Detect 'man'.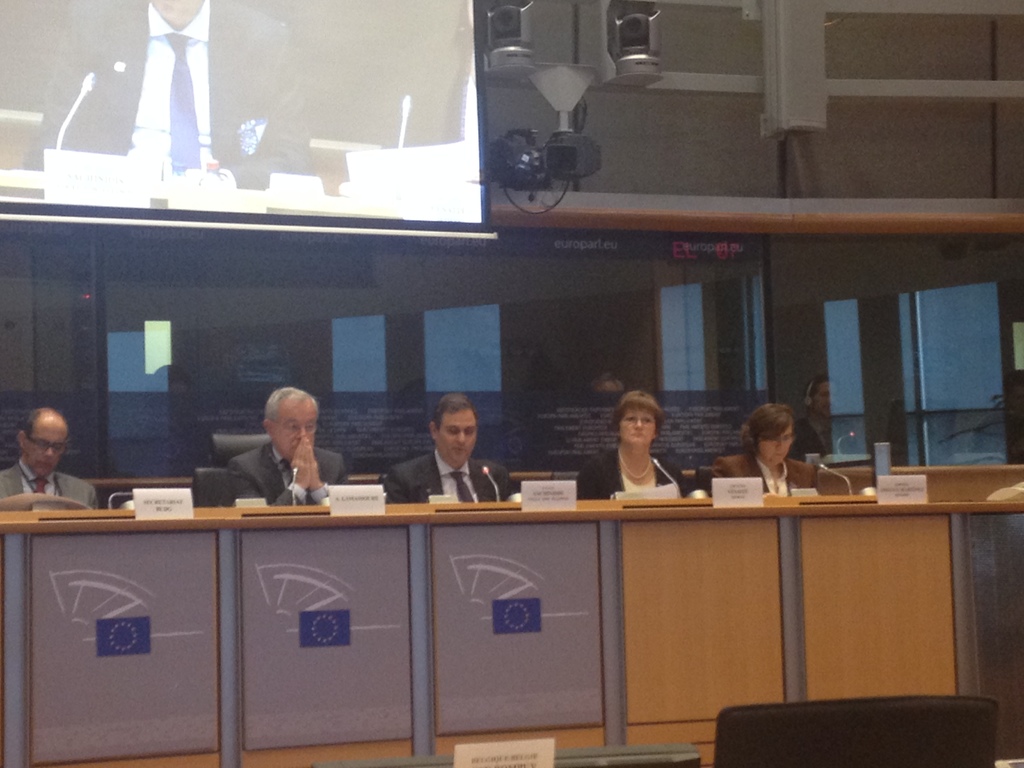
Detected at box=[0, 409, 97, 508].
